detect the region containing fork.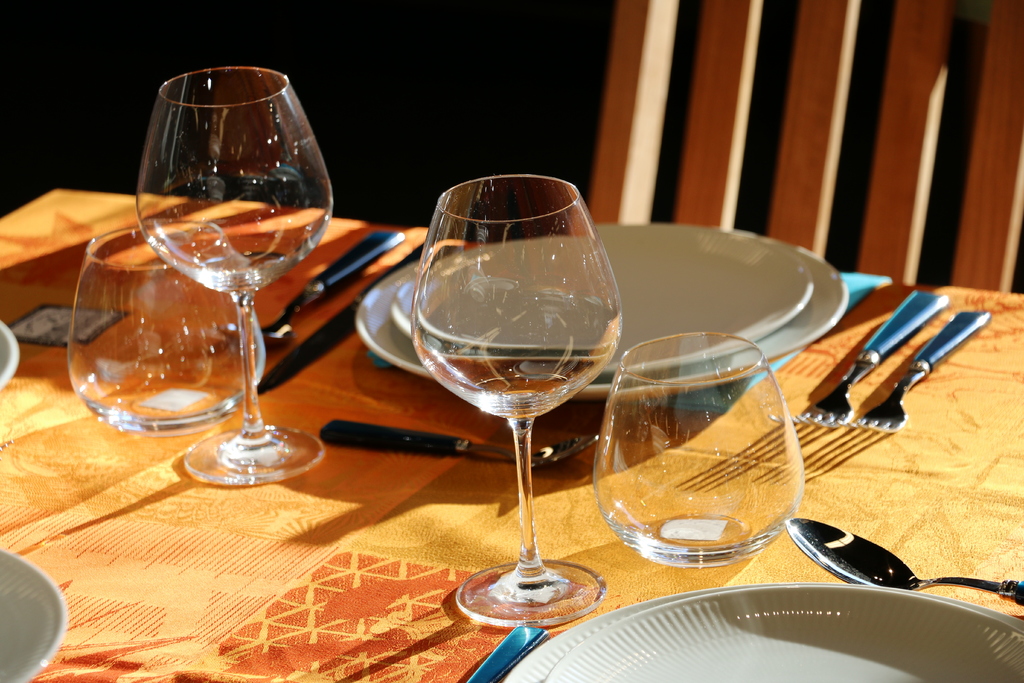
select_region(840, 304, 991, 431).
